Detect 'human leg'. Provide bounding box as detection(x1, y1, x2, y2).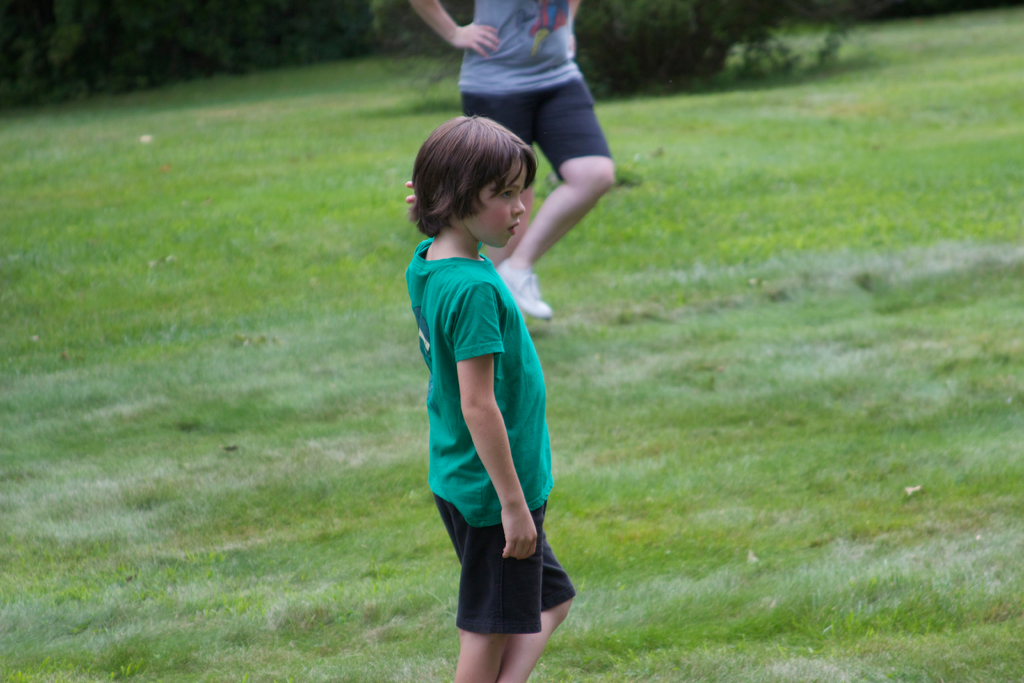
detection(436, 481, 575, 680).
